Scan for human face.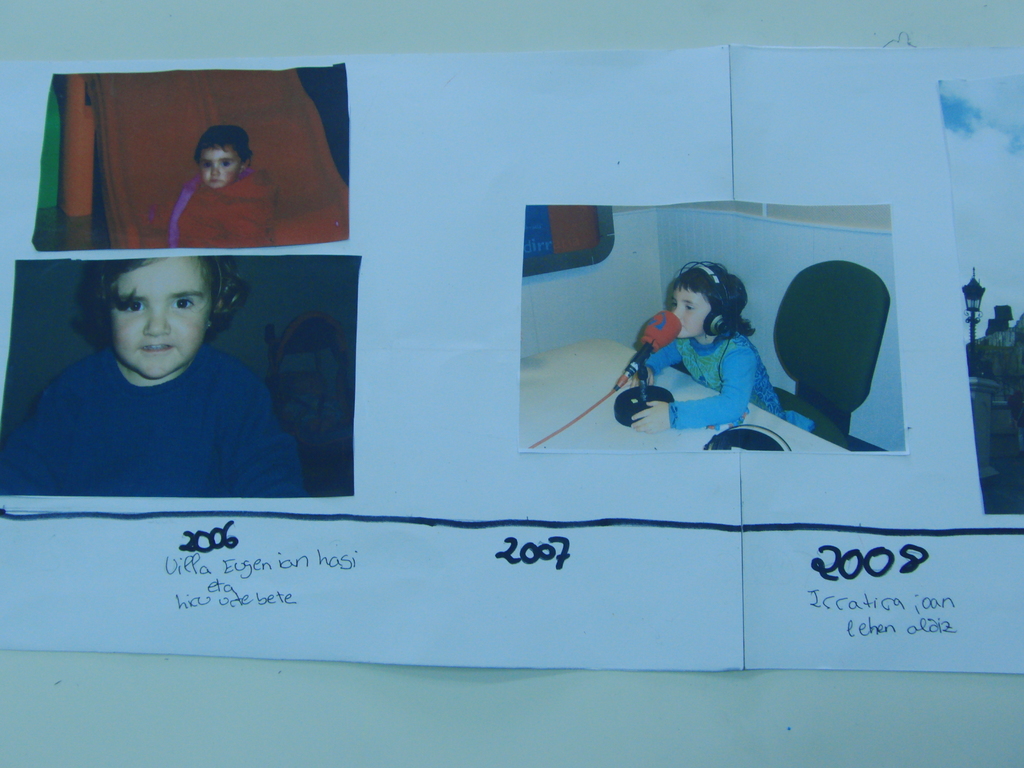
Scan result: [199,148,236,187].
